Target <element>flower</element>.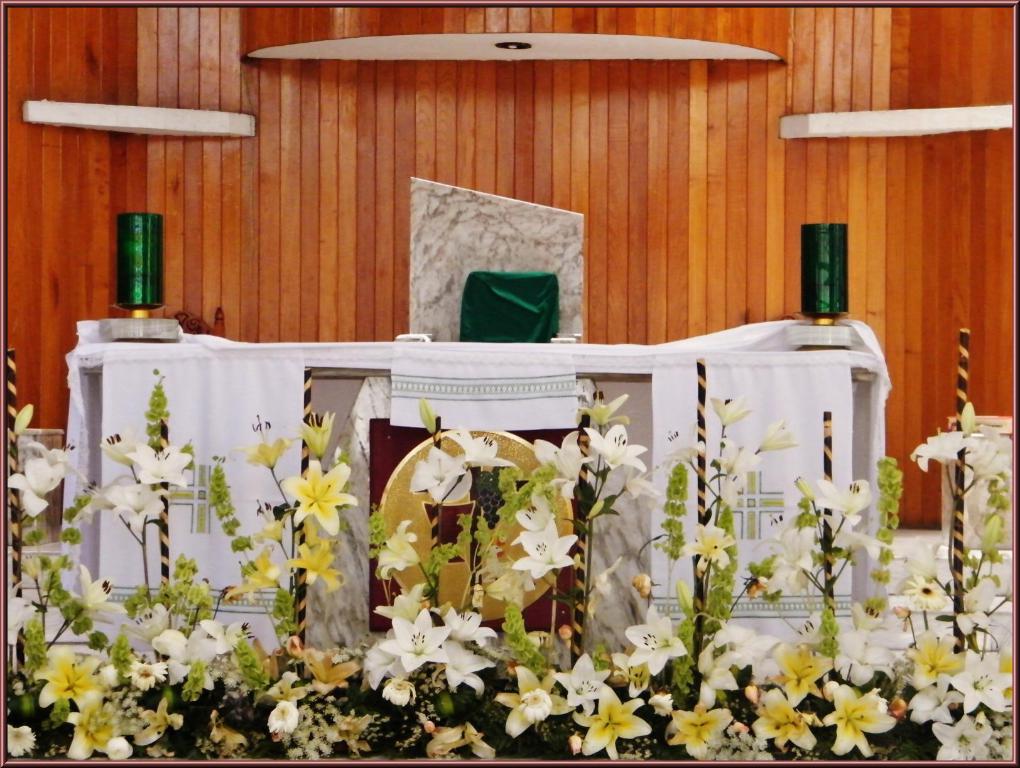
Target region: rect(960, 651, 1019, 717).
